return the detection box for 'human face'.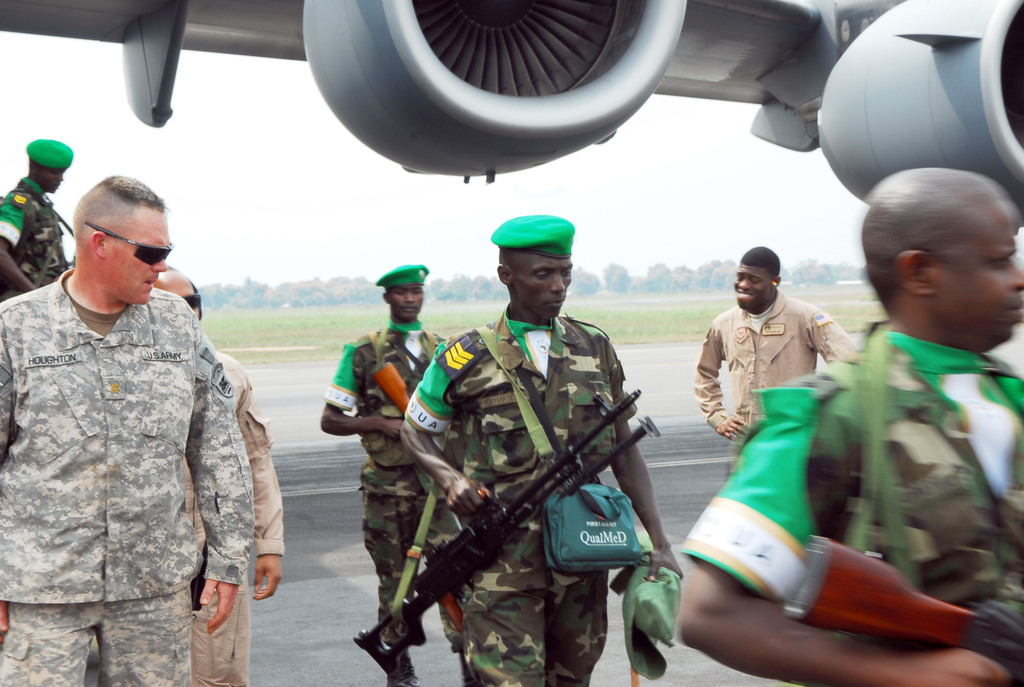
box=[392, 278, 422, 316].
